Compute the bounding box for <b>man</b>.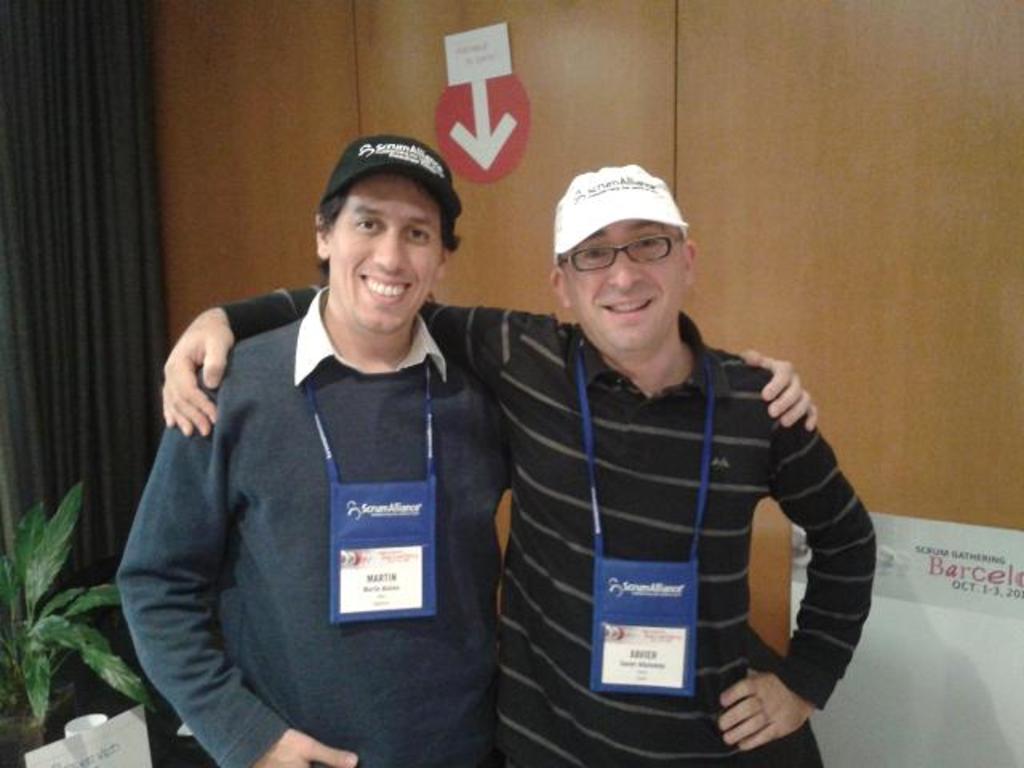
(165, 163, 878, 766).
